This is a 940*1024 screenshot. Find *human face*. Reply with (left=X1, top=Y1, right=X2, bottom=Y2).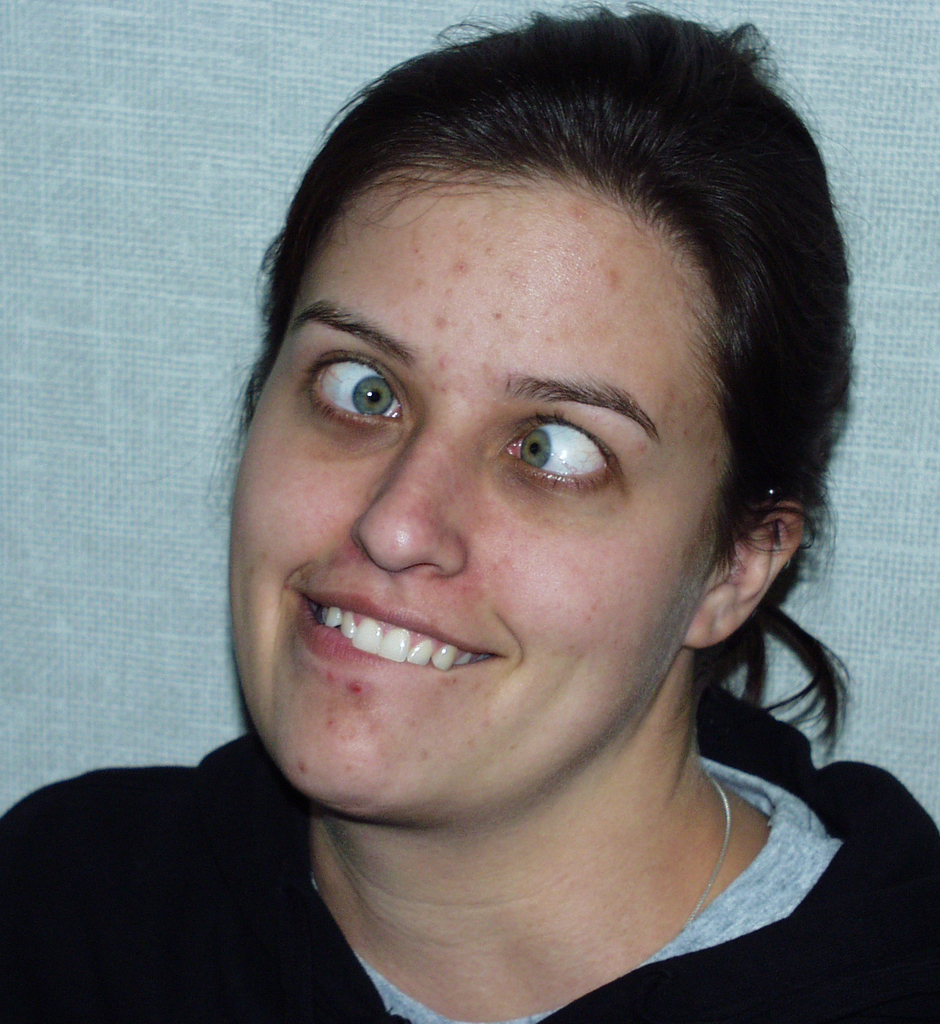
(left=231, top=169, right=722, bottom=820).
